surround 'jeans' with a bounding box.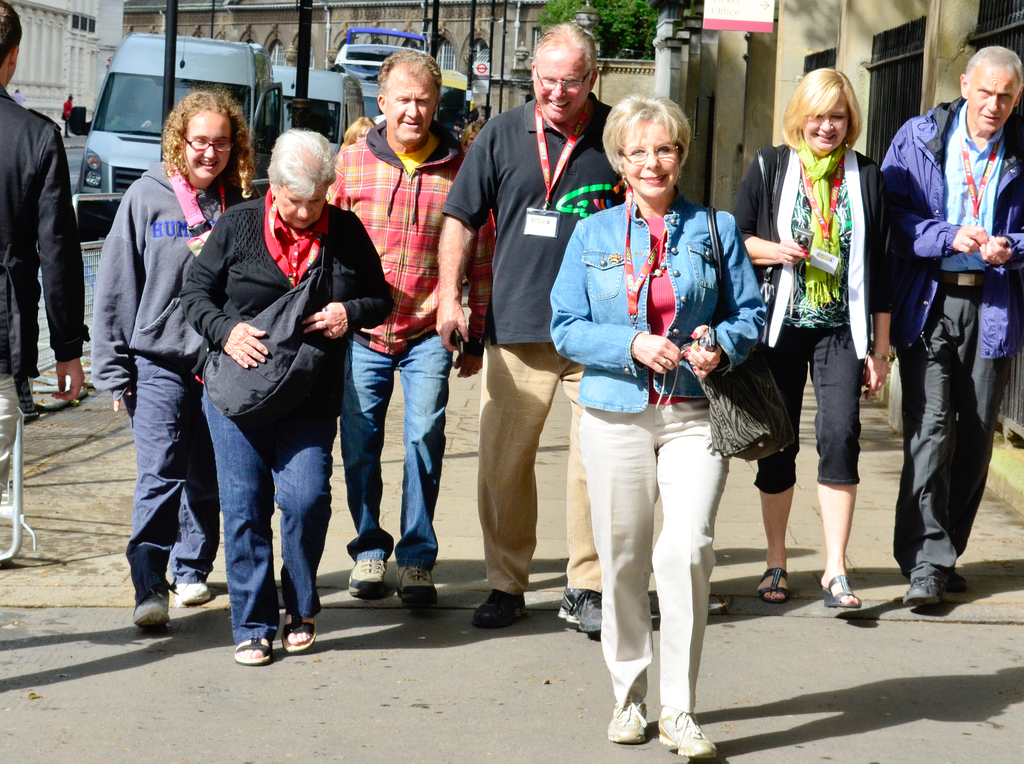
bbox=[205, 383, 328, 644].
